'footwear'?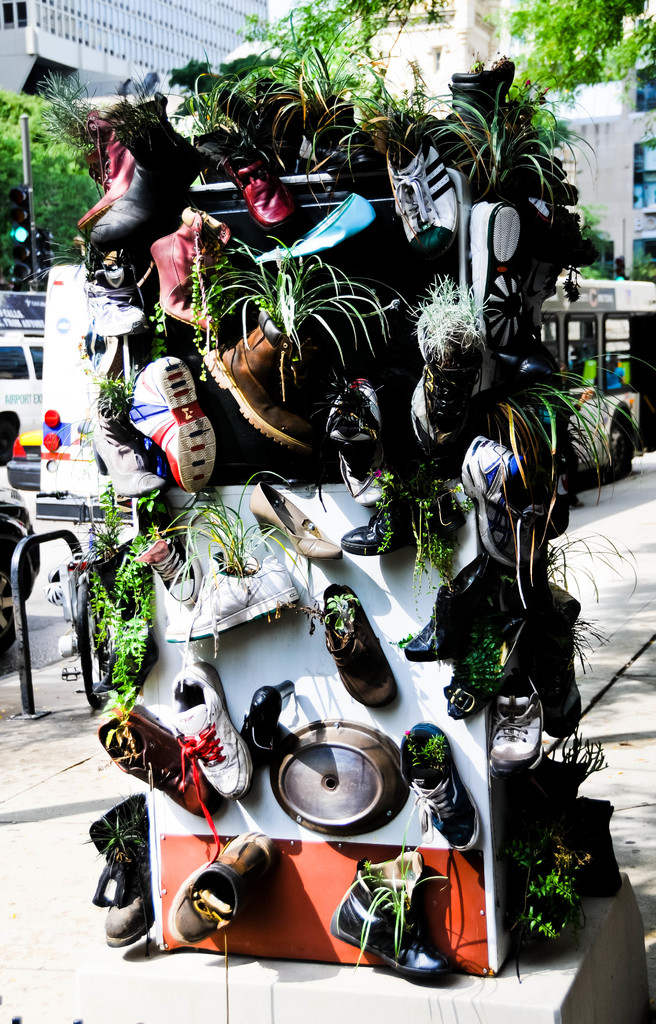
<box>206,307,316,451</box>
